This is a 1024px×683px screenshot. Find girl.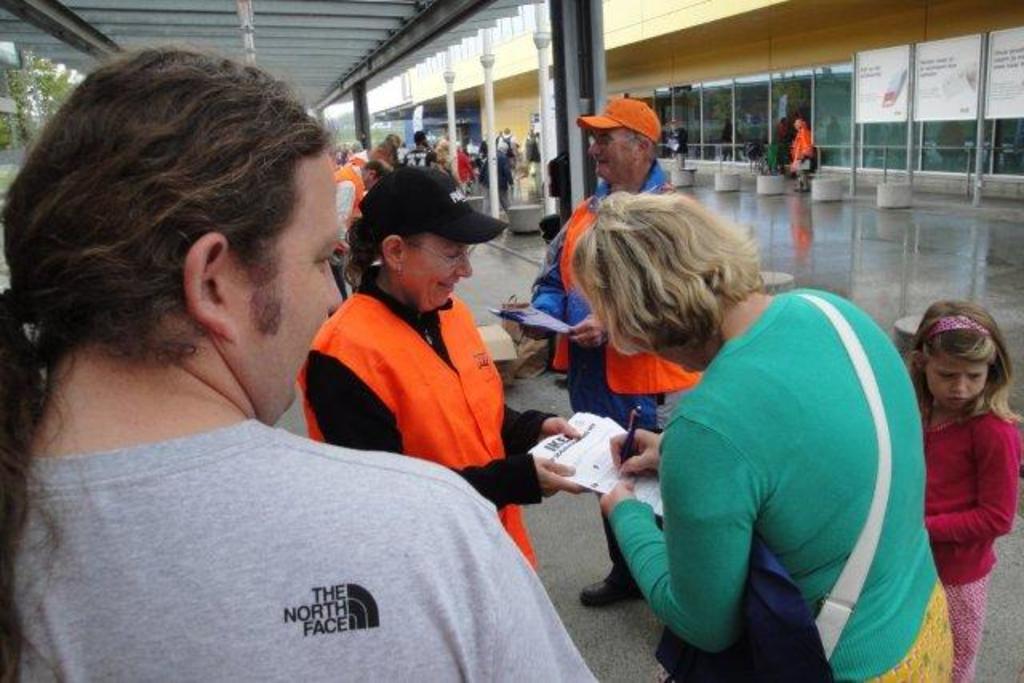
Bounding box: box(909, 299, 1022, 678).
